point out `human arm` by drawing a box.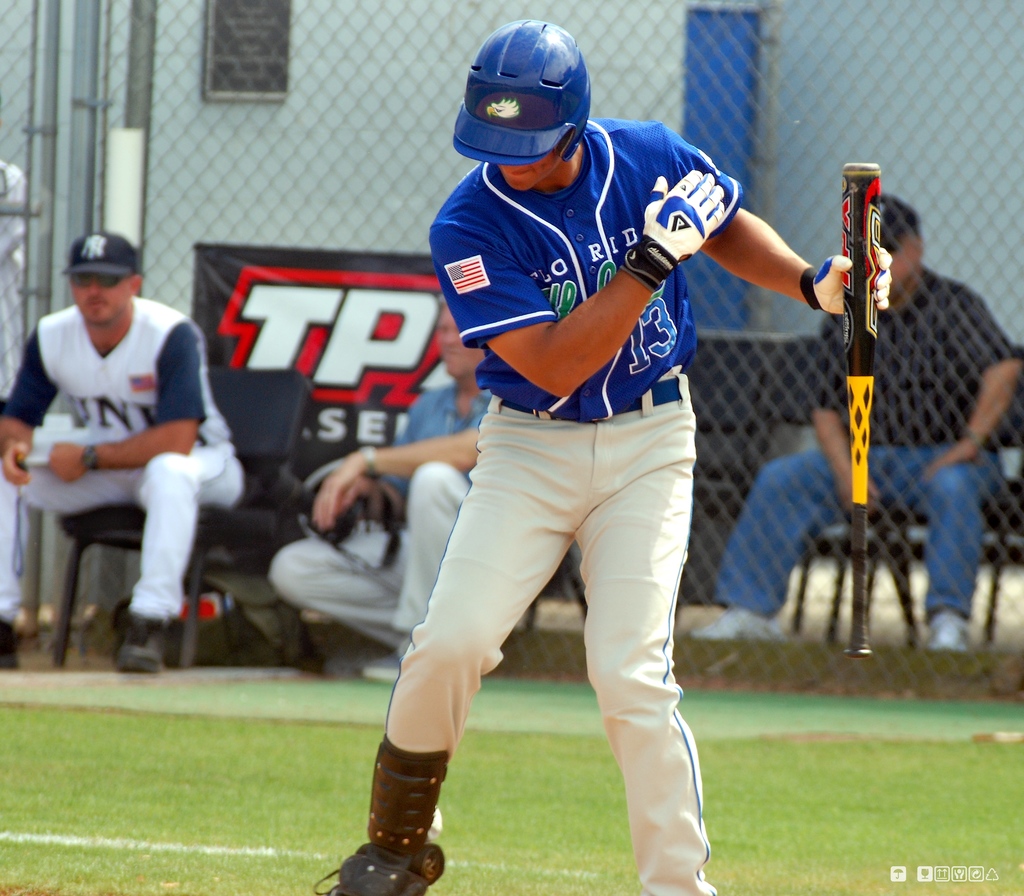
bbox=(301, 421, 487, 550).
